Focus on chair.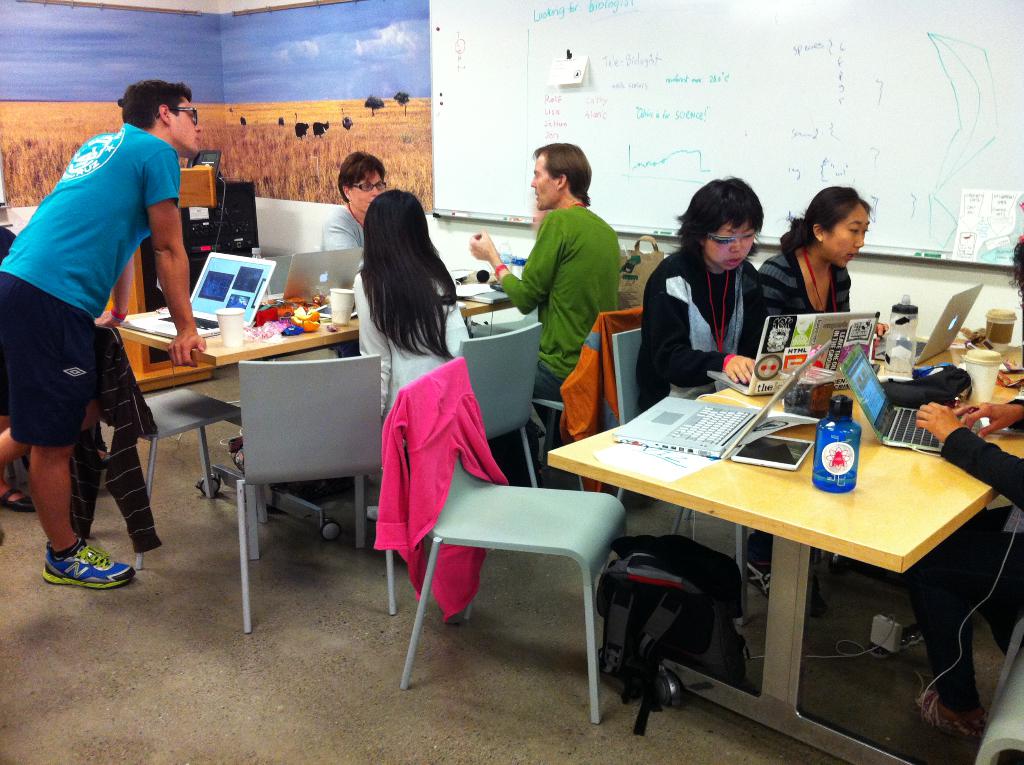
Focused at bbox=[239, 356, 401, 636].
